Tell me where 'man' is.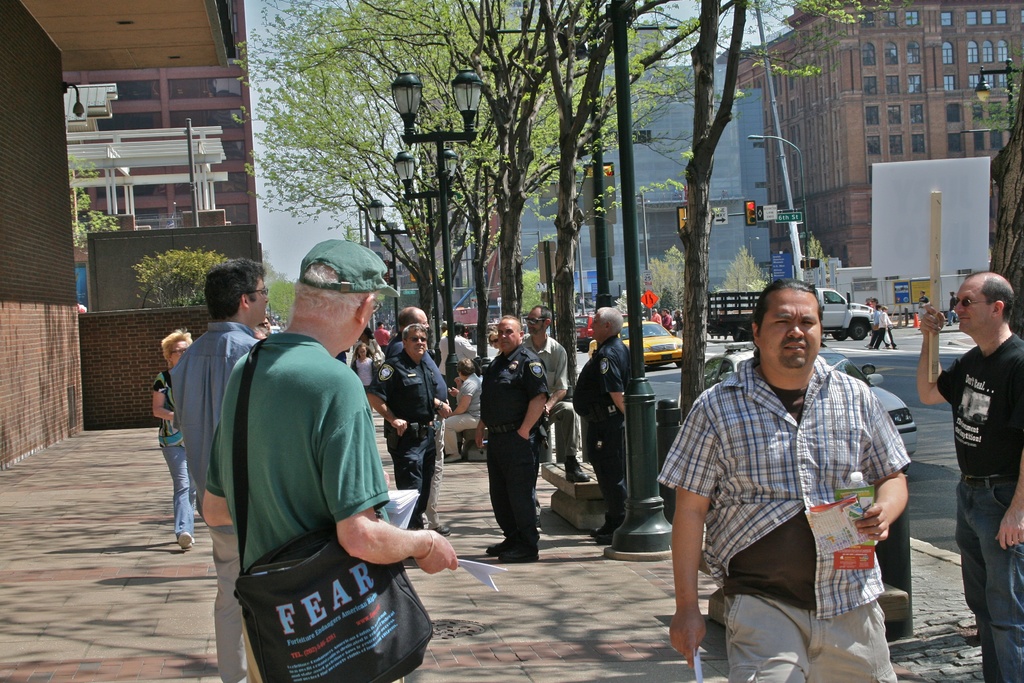
'man' is at left=917, top=288, right=932, bottom=309.
